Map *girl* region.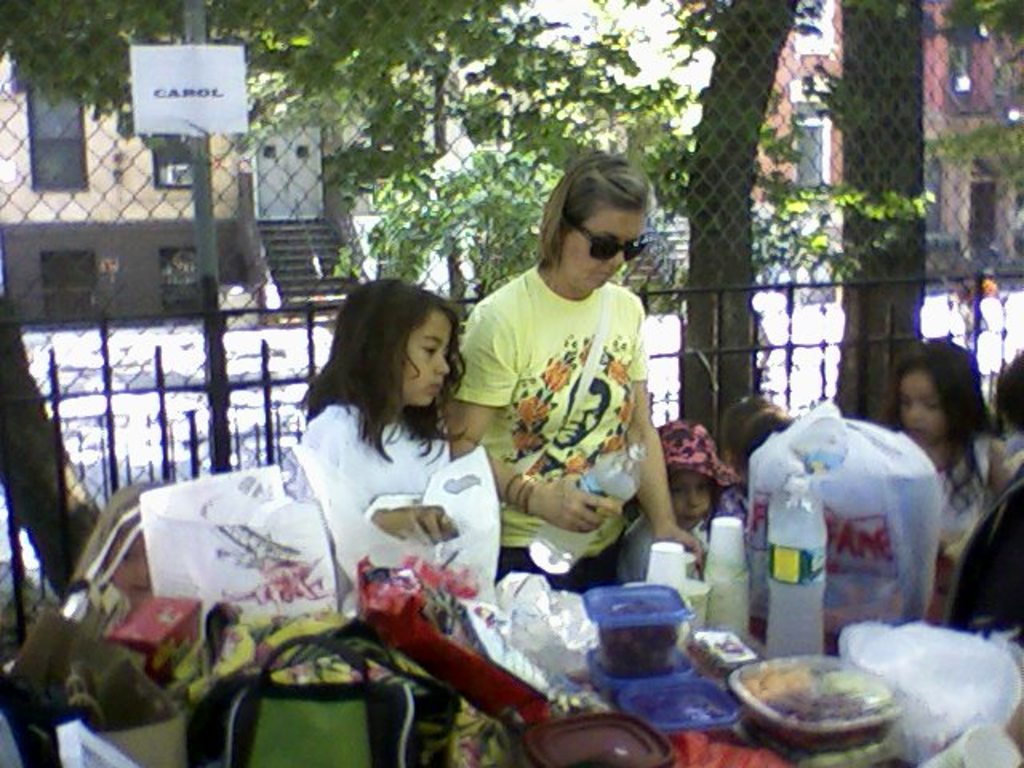
Mapped to l=282, t=274, r=462, b=573.
